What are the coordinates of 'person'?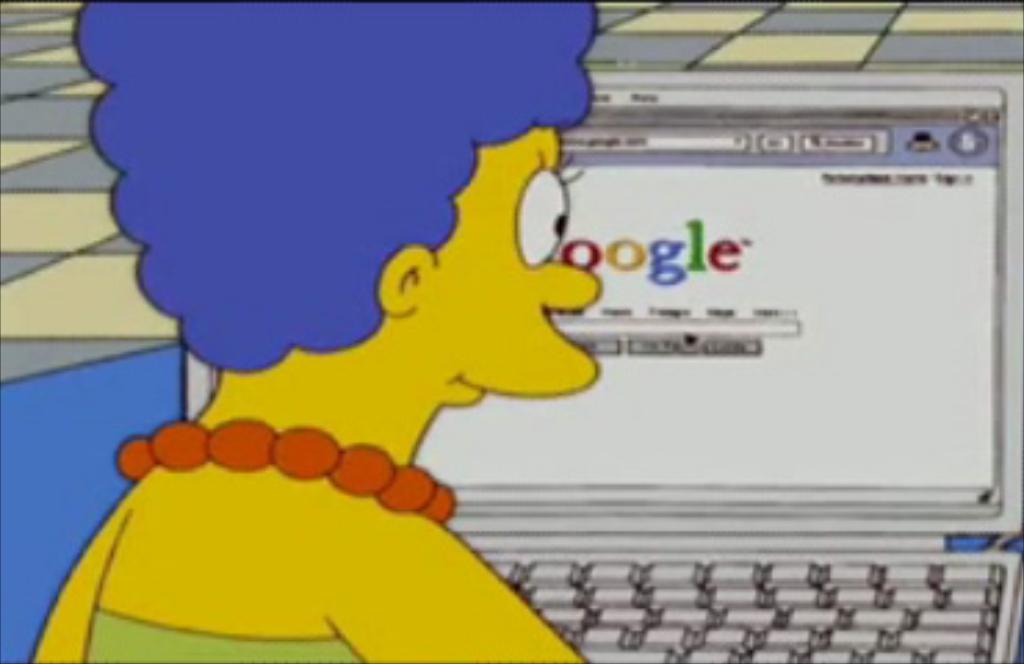
19,0,603,661.
